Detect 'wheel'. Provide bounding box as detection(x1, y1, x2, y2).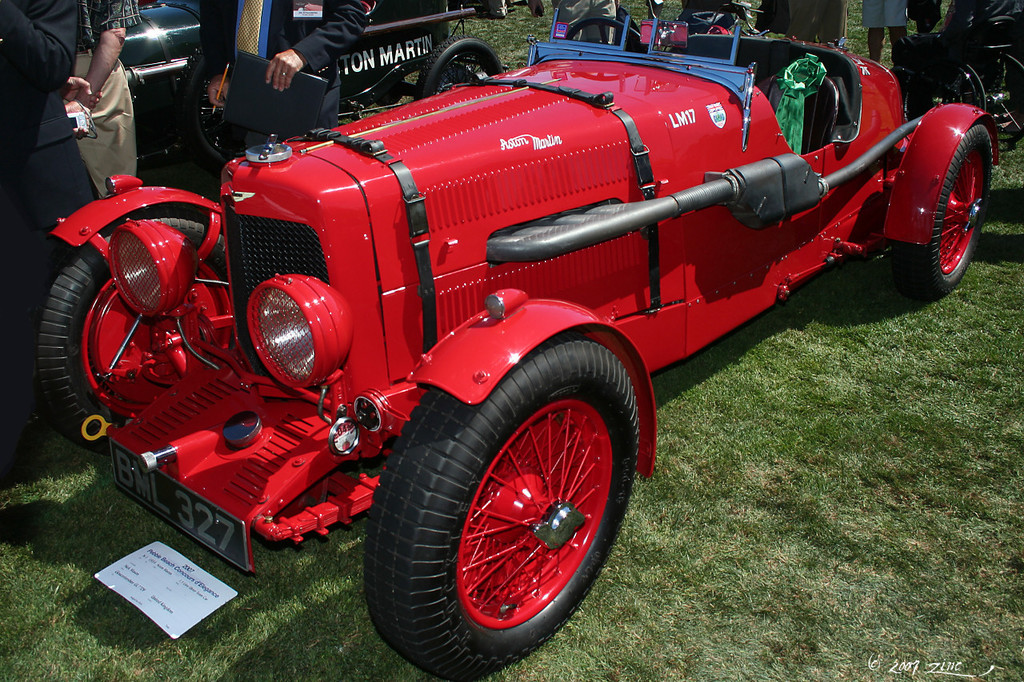
detection(571, 8, 647, 54).
